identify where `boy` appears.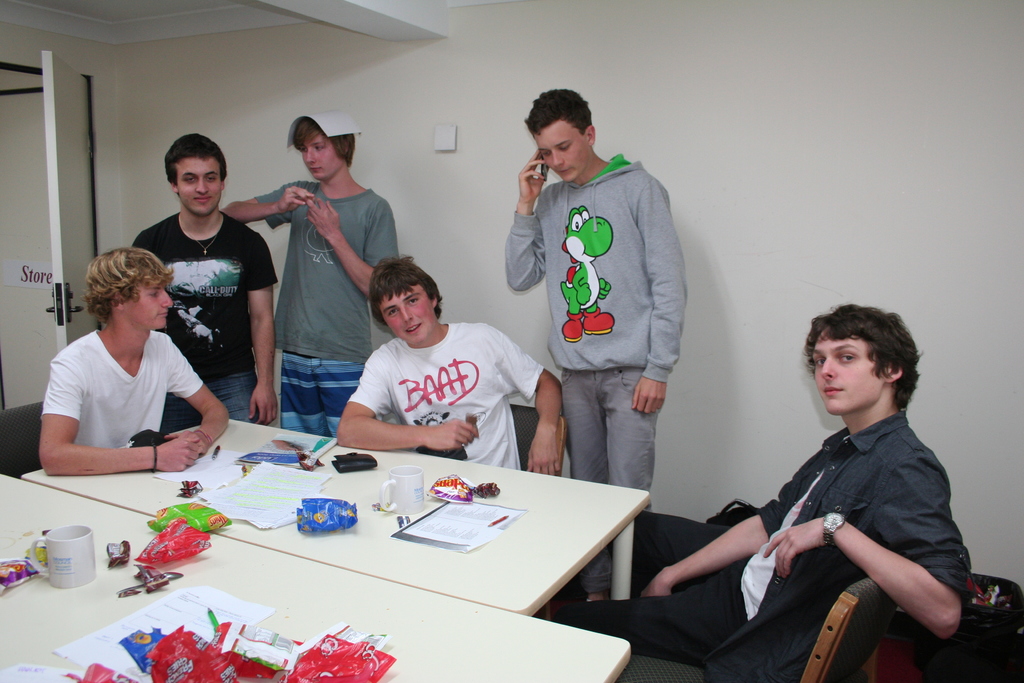
Appears at Rect(218, 98, 412, 445).
